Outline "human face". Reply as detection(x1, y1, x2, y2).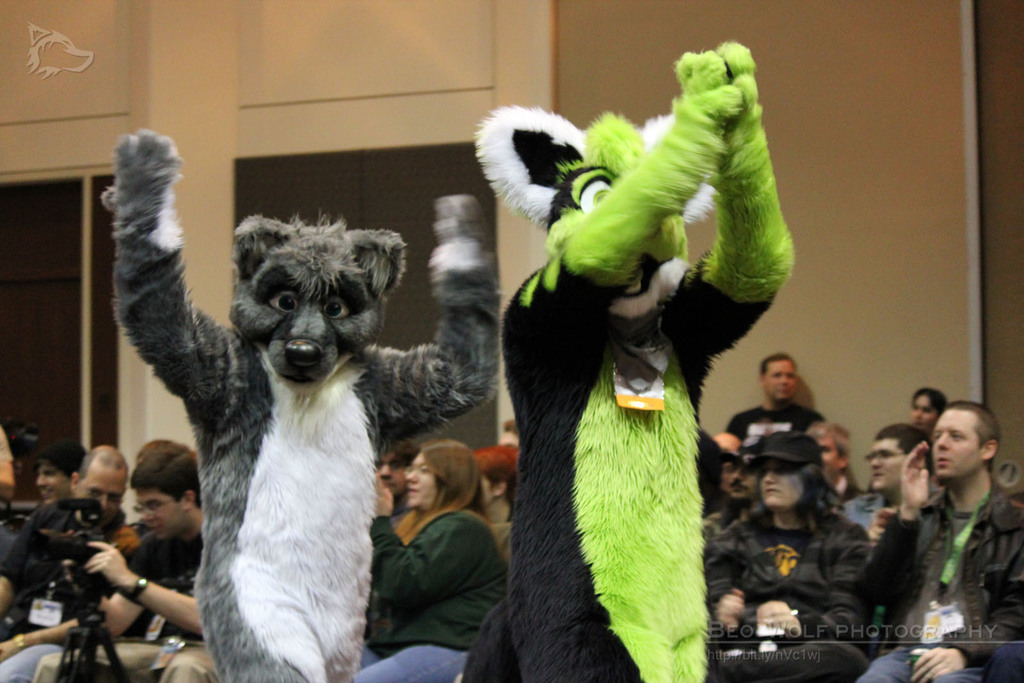
detection(931, 408, 982, 482).
